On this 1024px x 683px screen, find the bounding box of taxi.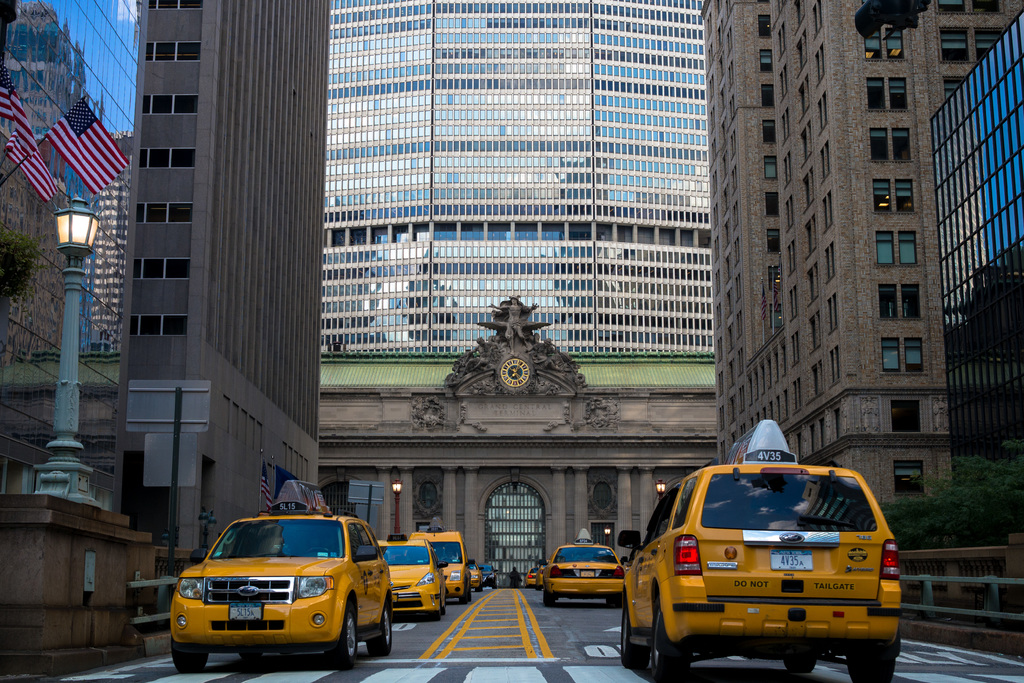
Bounding box: 538/528/628/607.
